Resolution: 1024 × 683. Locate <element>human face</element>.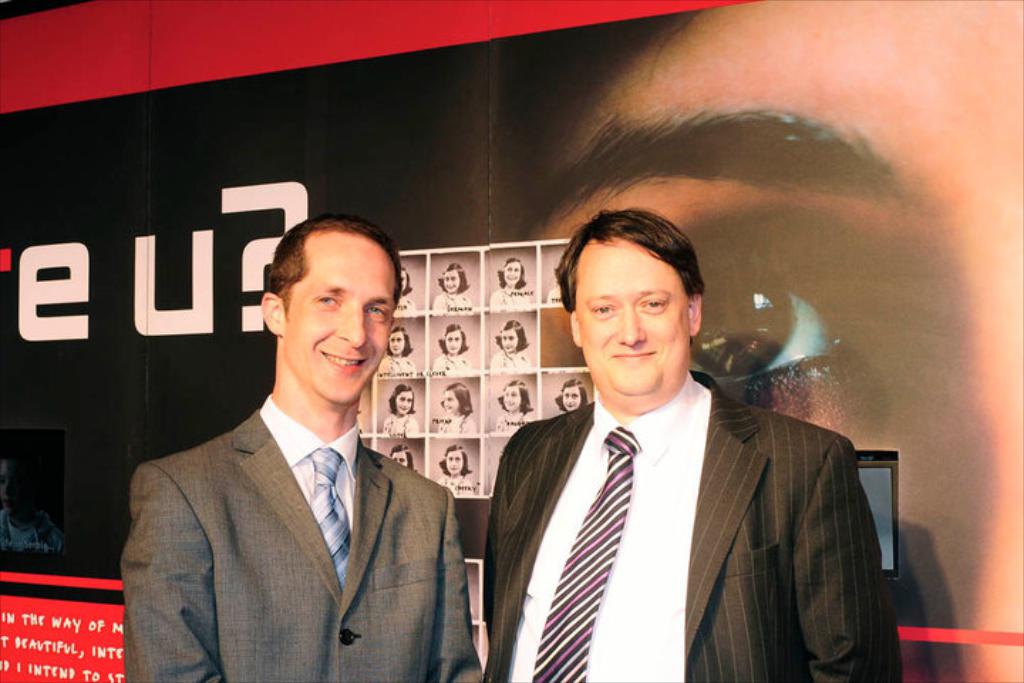
Rect(387, 447, 412, 468).
